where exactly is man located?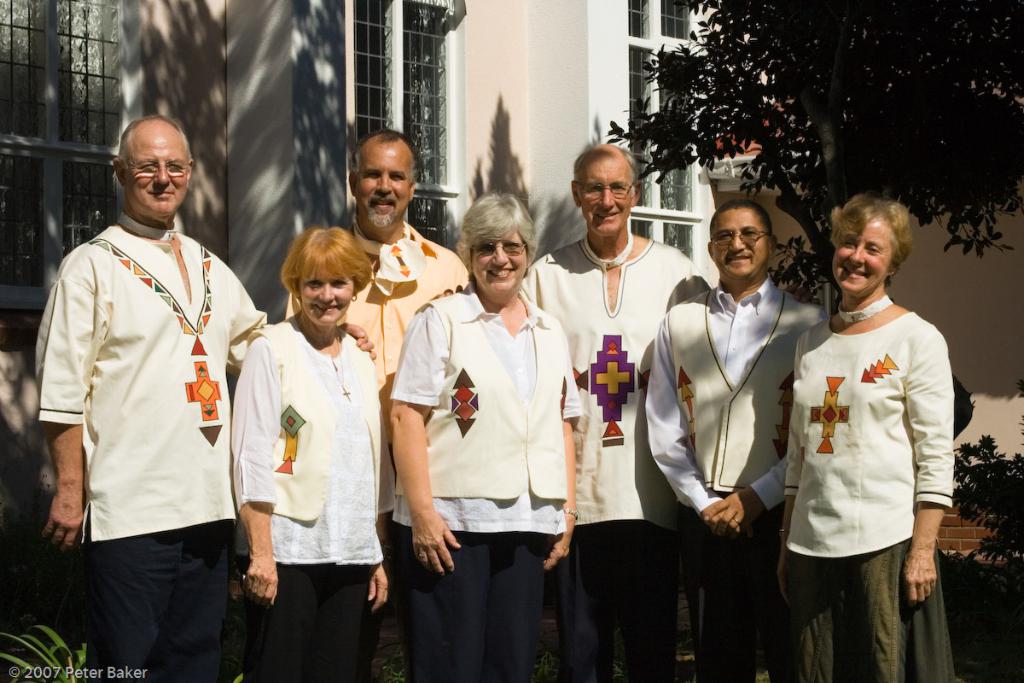
Its bounding box is (x1=640, y1=182, x2=837, y2=682).
